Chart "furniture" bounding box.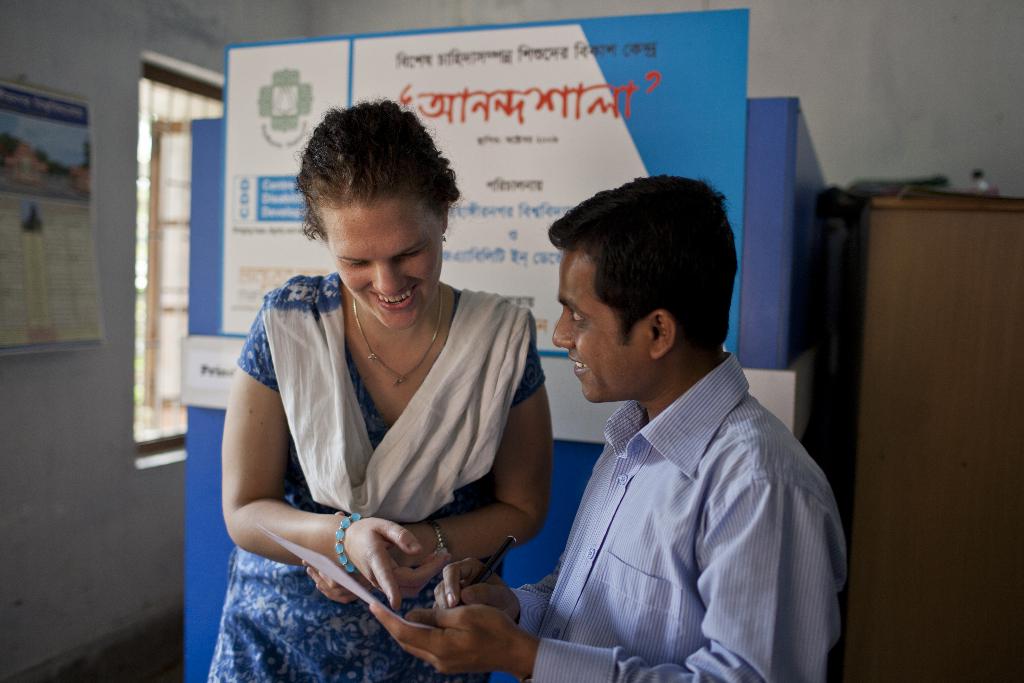
Charted: bbox(831, 193, 1023, 682).
